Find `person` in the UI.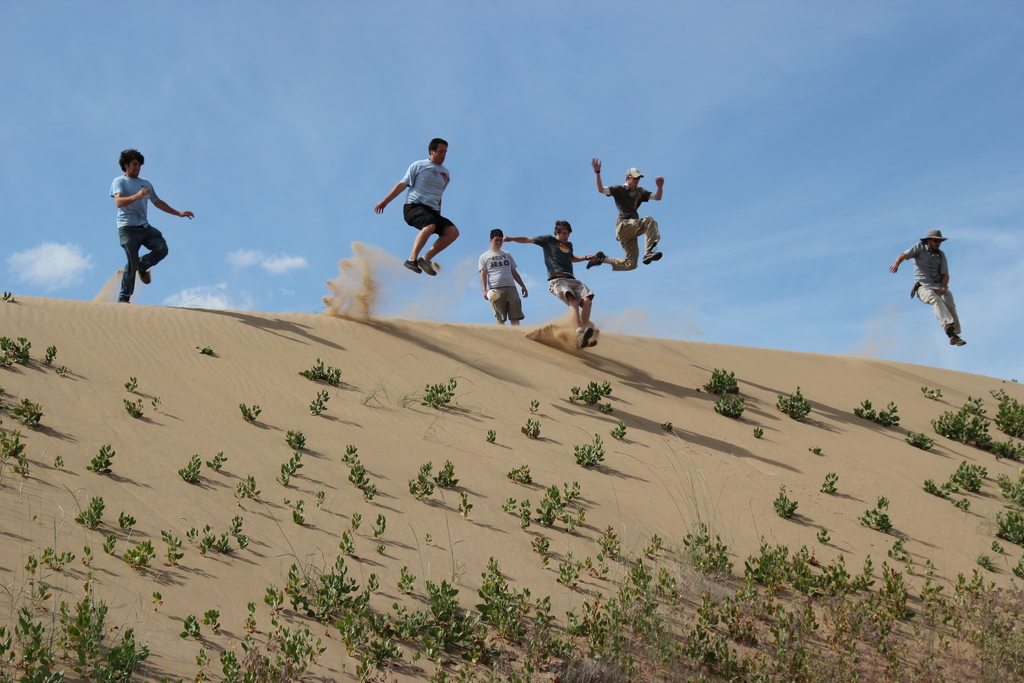
UI element at x1=500 y1=219 x2=598 y2=352.
